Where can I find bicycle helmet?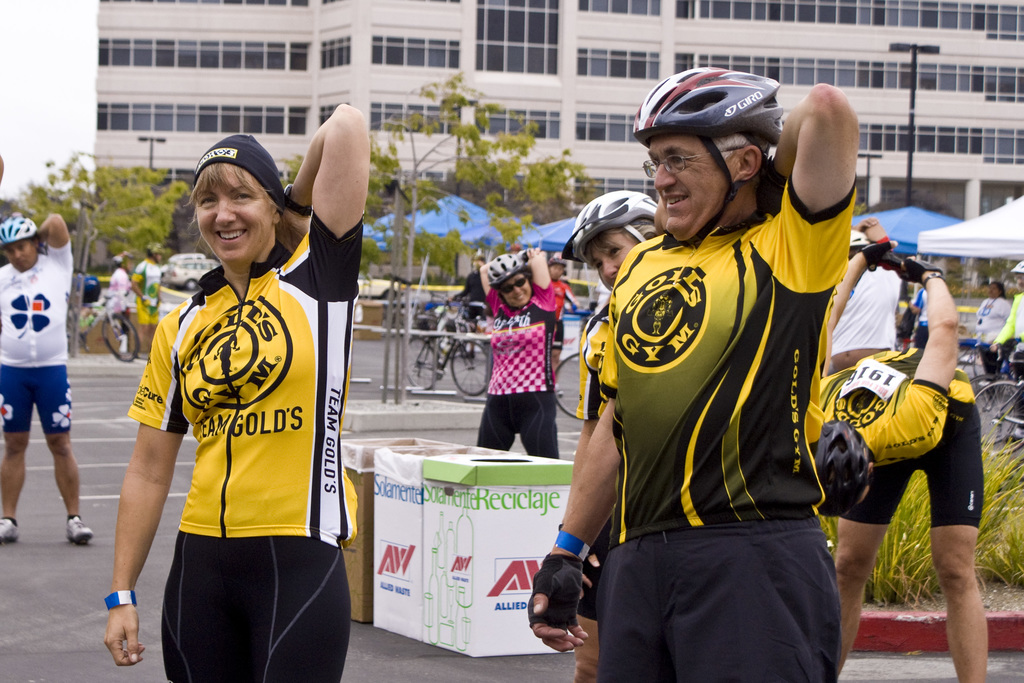
You can find it at <bbox>2, 211, 44, 247</bbox>.
